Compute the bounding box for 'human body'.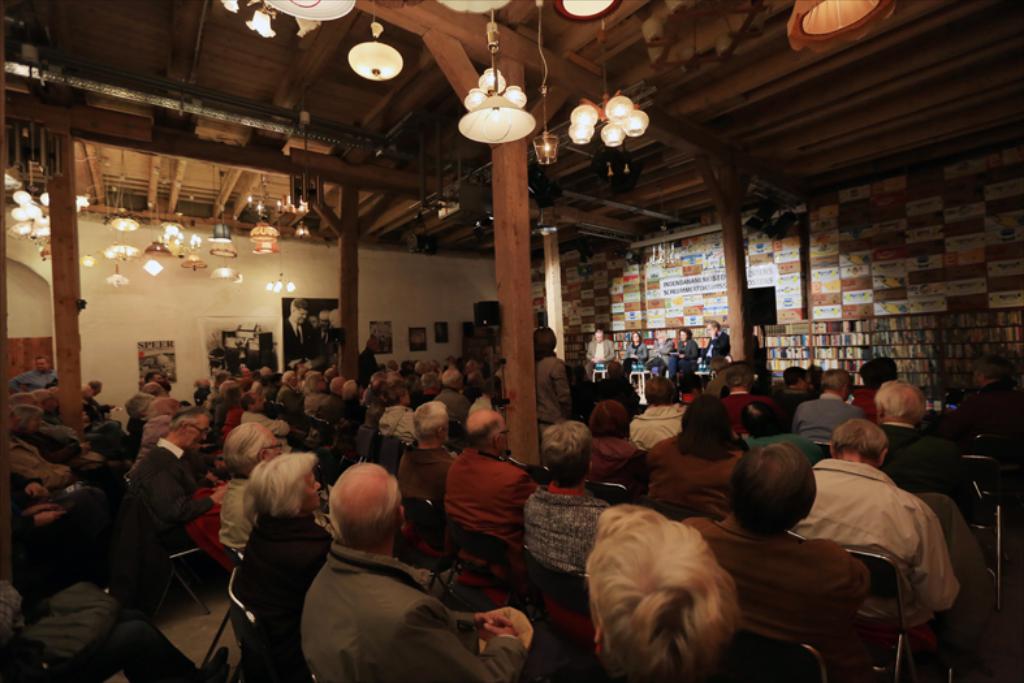
<box>617,336,654,372</box>.
